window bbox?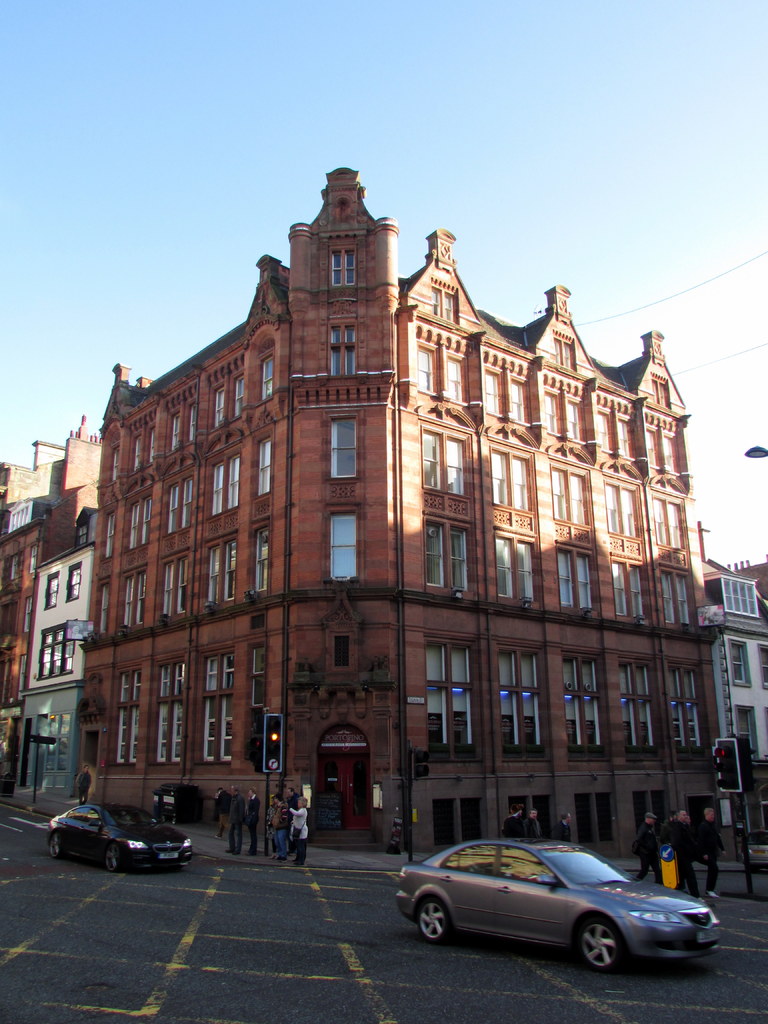
(left=568, top=655, right=610, bottom=750)
